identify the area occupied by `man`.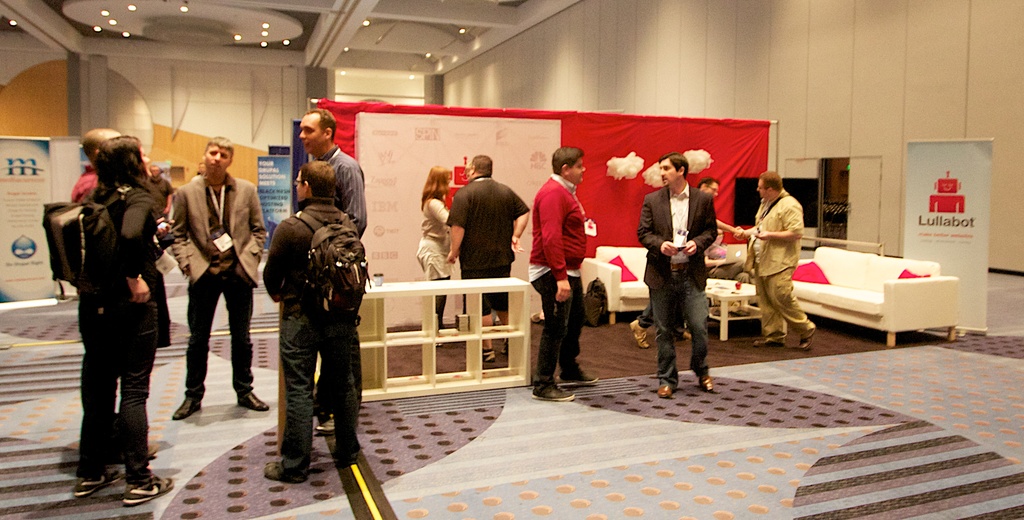
Area: (736,172,816,353).
